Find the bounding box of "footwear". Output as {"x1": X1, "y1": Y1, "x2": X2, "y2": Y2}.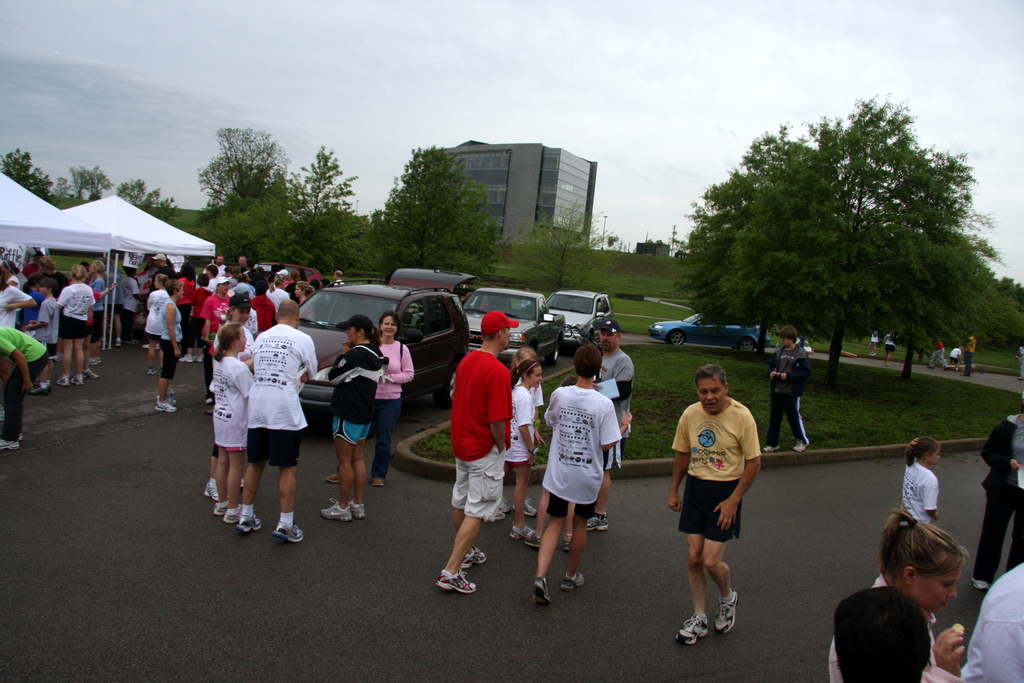
{"x1": 93, "y1": 354, "x2": 101, "y2": 362}.
